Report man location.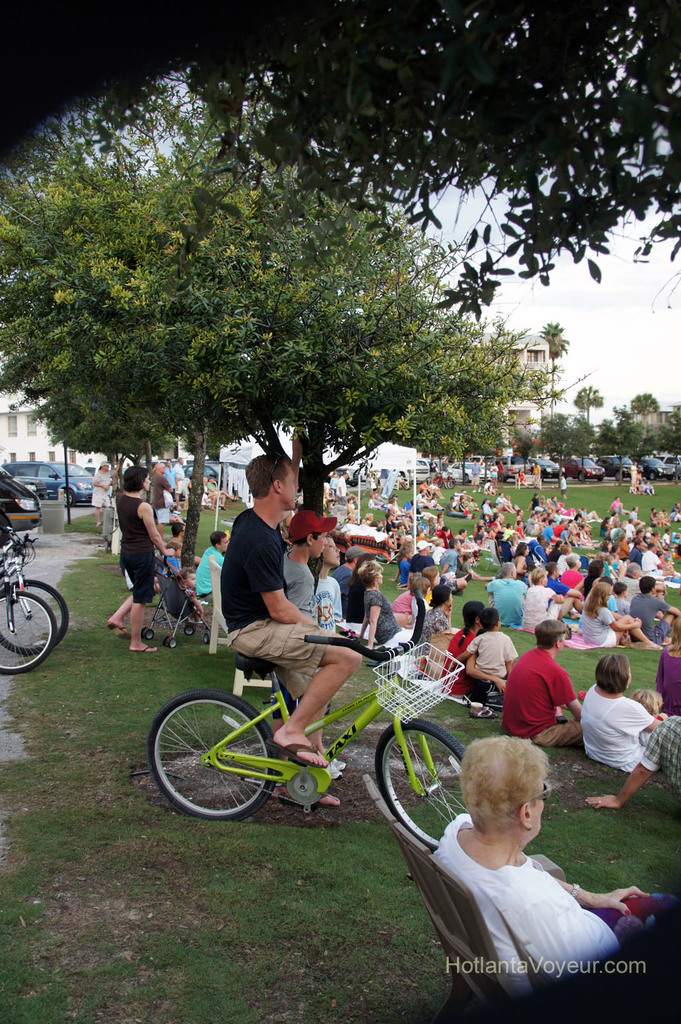
Report: <bbox>219, 450, 370, 805</bbox>.
